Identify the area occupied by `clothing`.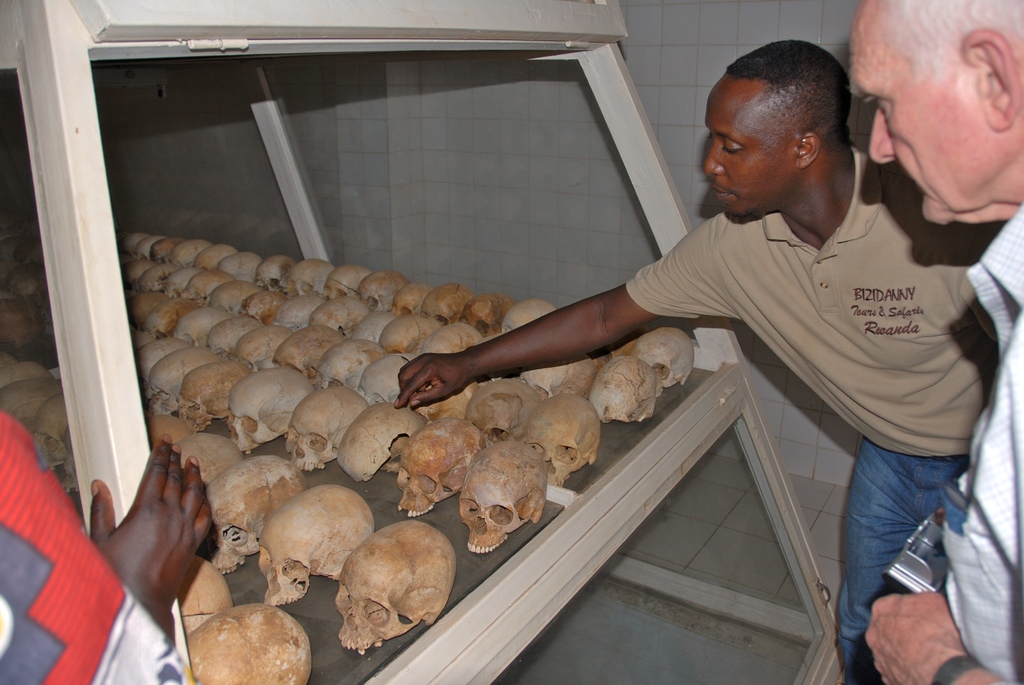
Area: <box>580,106,982,603</box>.
